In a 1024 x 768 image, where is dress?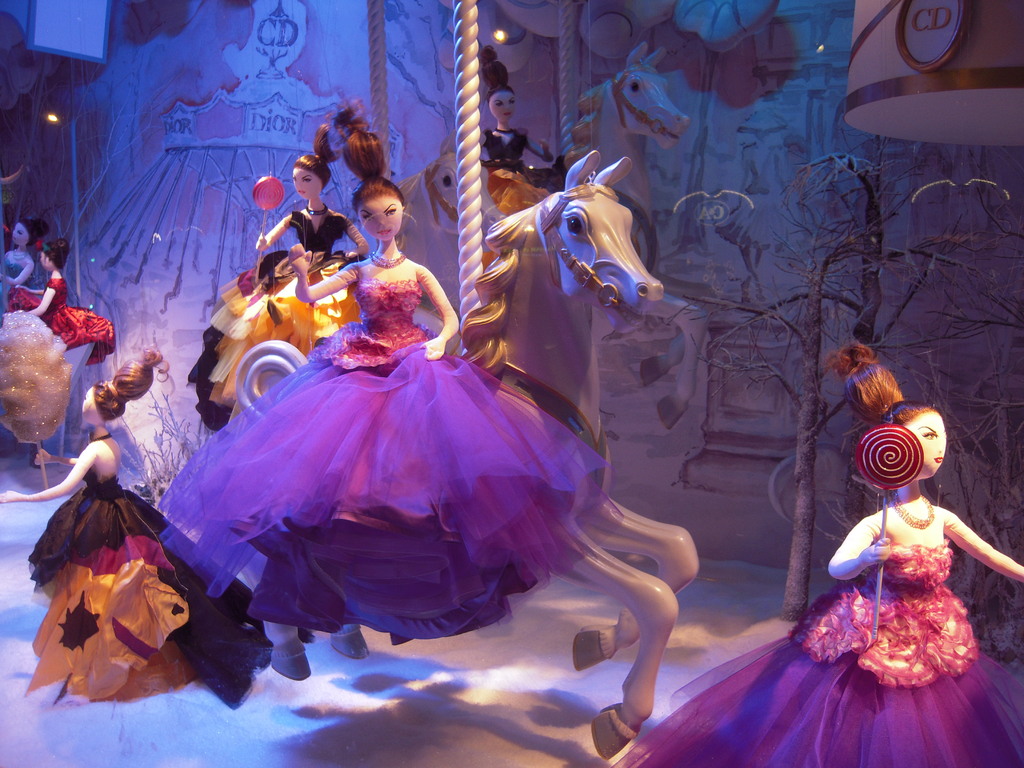
rect(0, 278, 120, 365).
